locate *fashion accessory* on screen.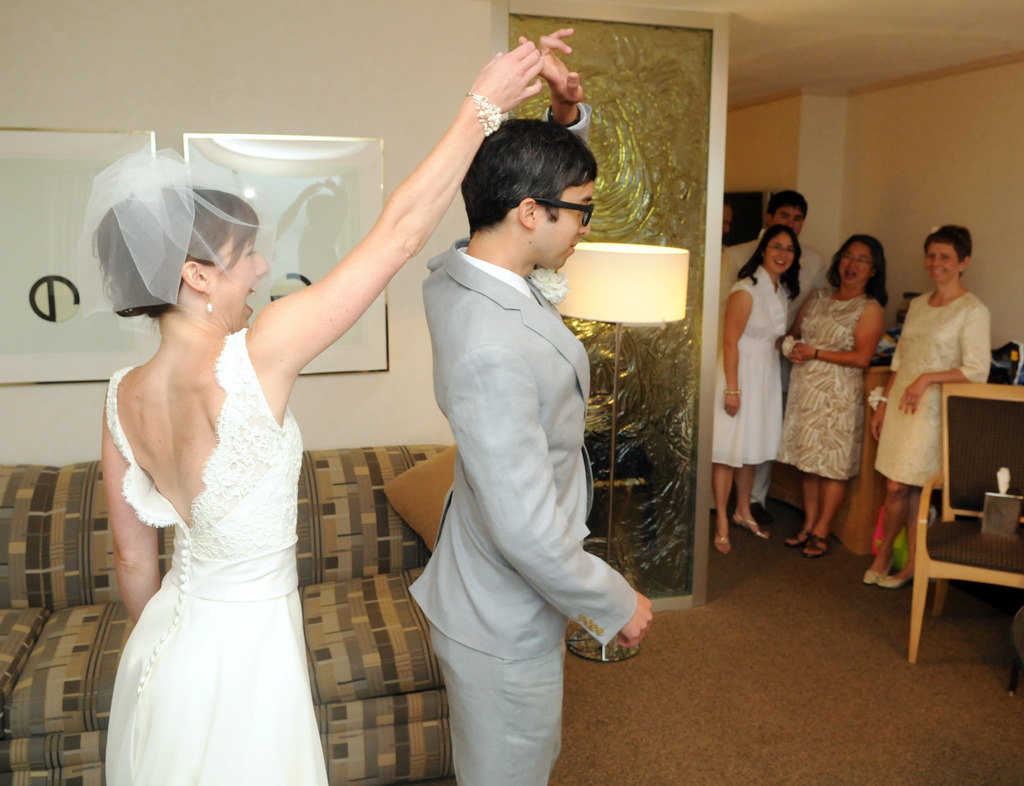
On screen at box(205, 292, 216, 315).
